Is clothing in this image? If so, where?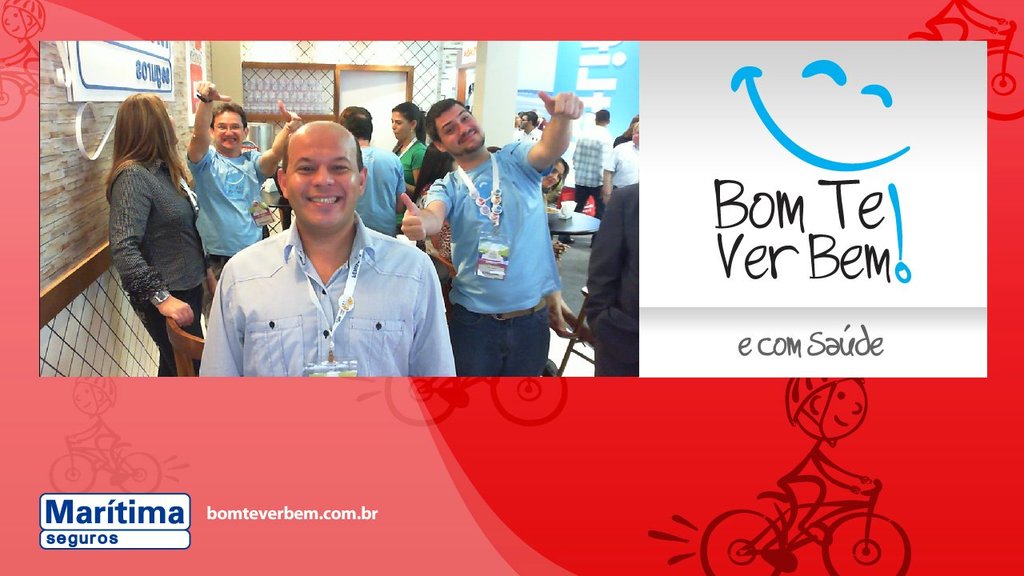
Yes, at {"left": 394, "top": 137, "right": 421, "bottom": 185}.
